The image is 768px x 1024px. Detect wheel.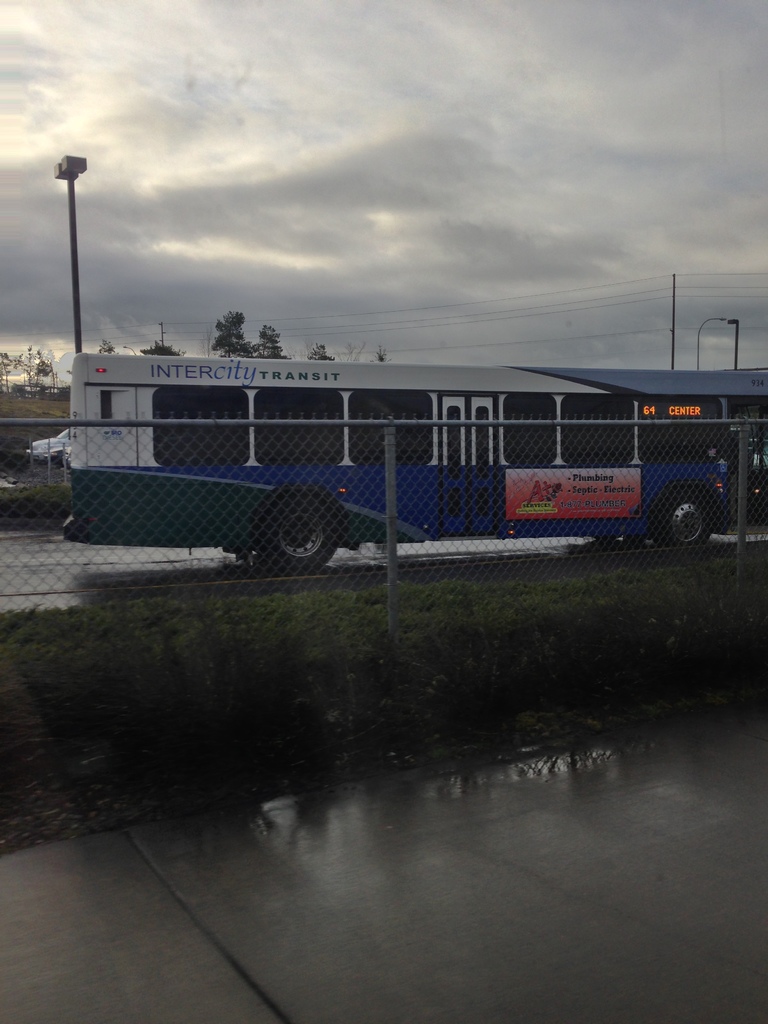
Detection: (253,491,348,570).
